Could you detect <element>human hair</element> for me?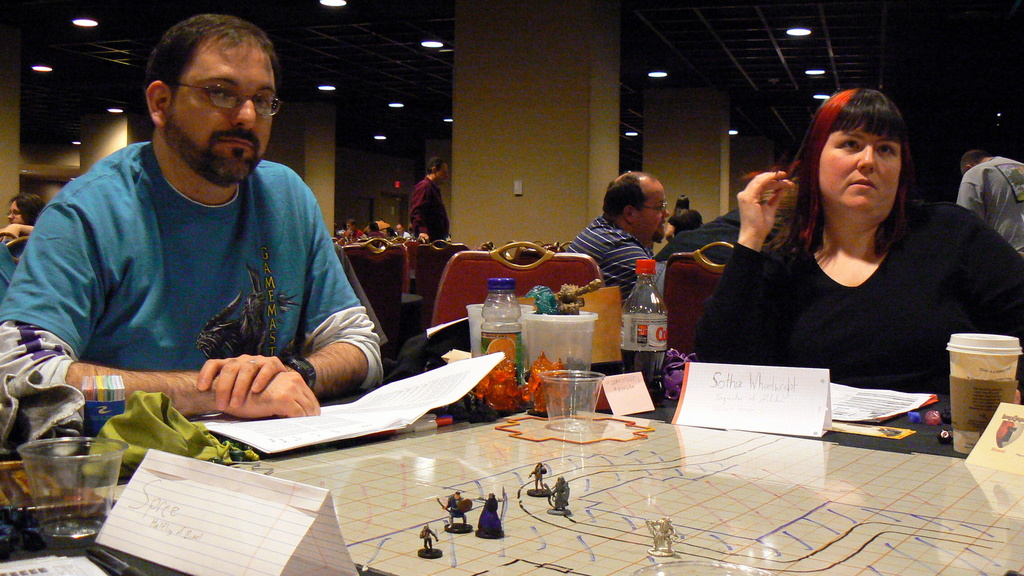
Detection result: [x1=673, y1=193, x2=694, y2=220].
